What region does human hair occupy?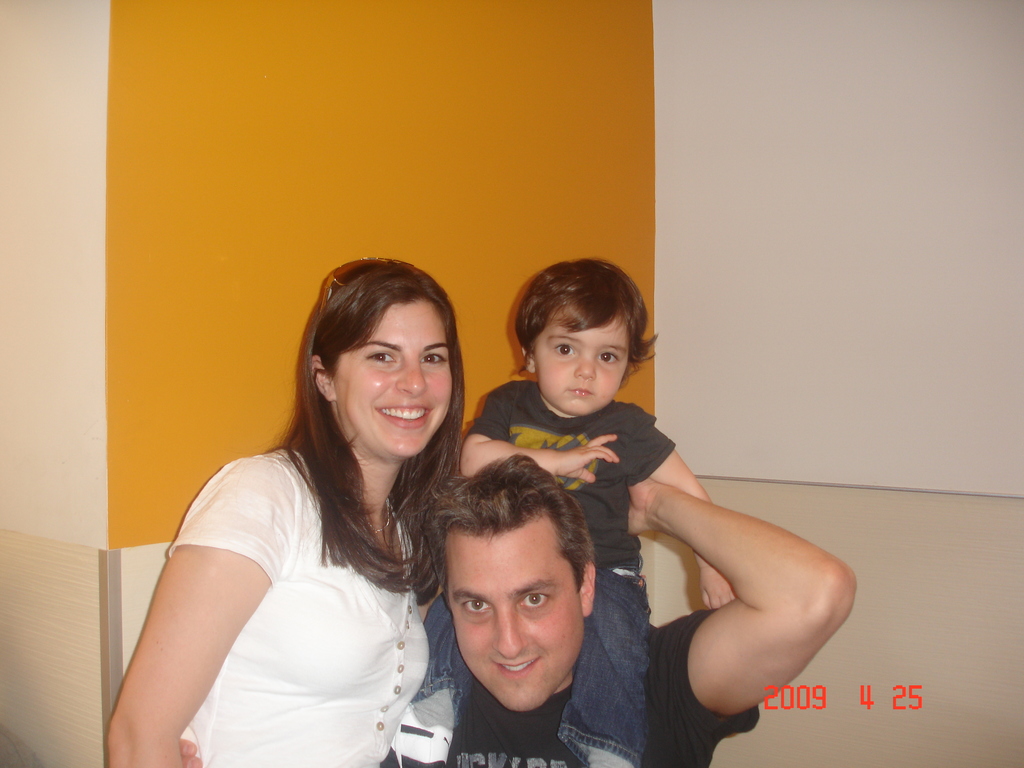
region(515, 256, 660, 393).
